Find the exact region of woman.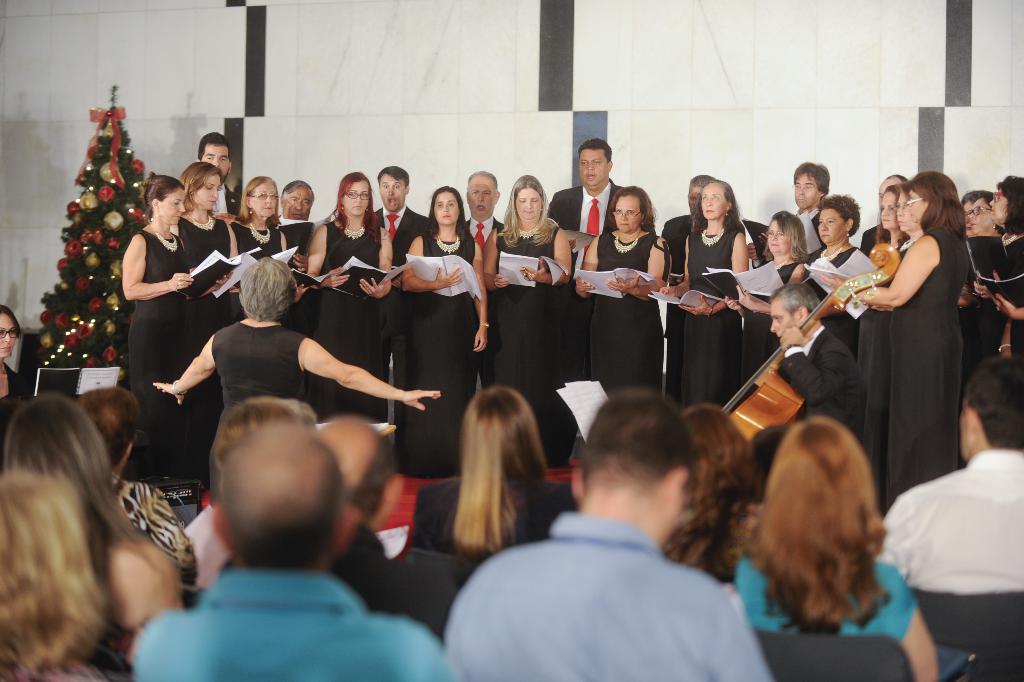
Exact region: <region>394, 186, 485, 483</region>.
